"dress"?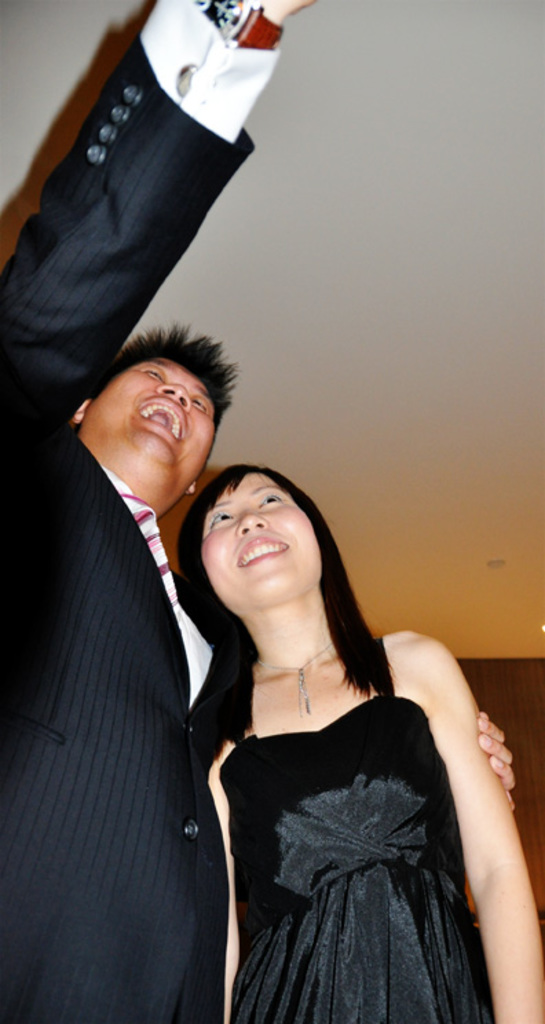
x1=216, y1=634, x2=497, y2=1023
